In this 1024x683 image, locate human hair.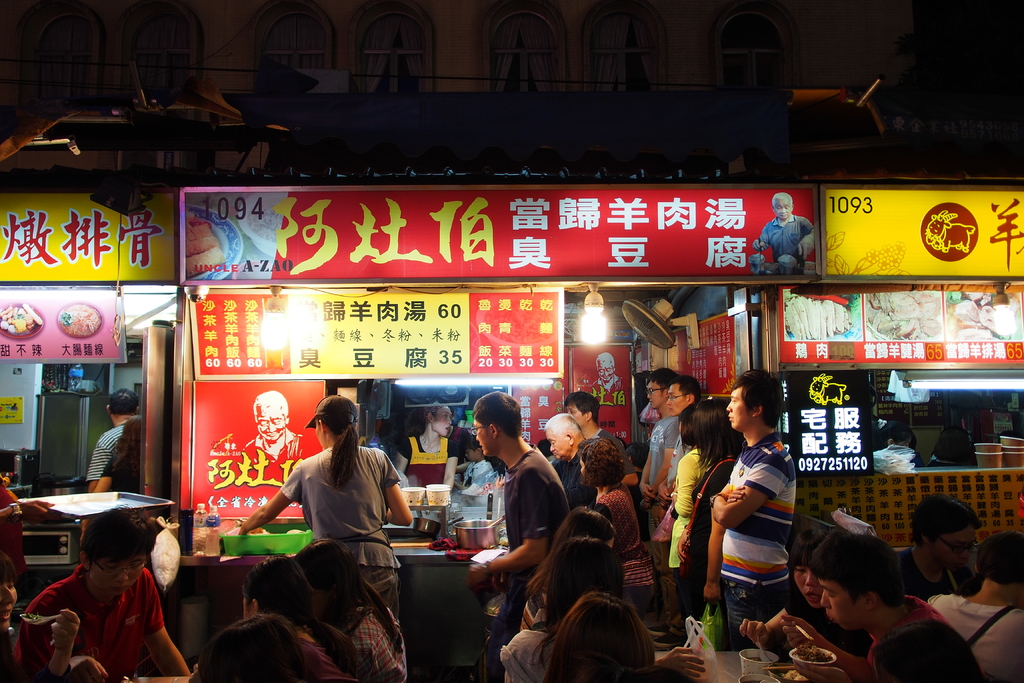
Bounding box: region(675, 399, 748, 475).
